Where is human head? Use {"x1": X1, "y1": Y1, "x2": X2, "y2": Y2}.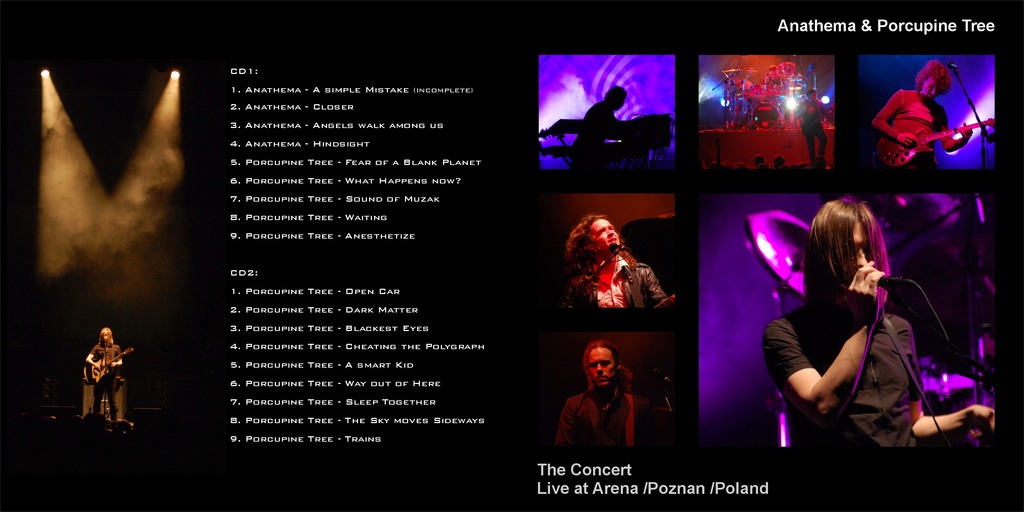
{"x1": 812, "y1": 186, "x2": 897, "y2": 315}.
